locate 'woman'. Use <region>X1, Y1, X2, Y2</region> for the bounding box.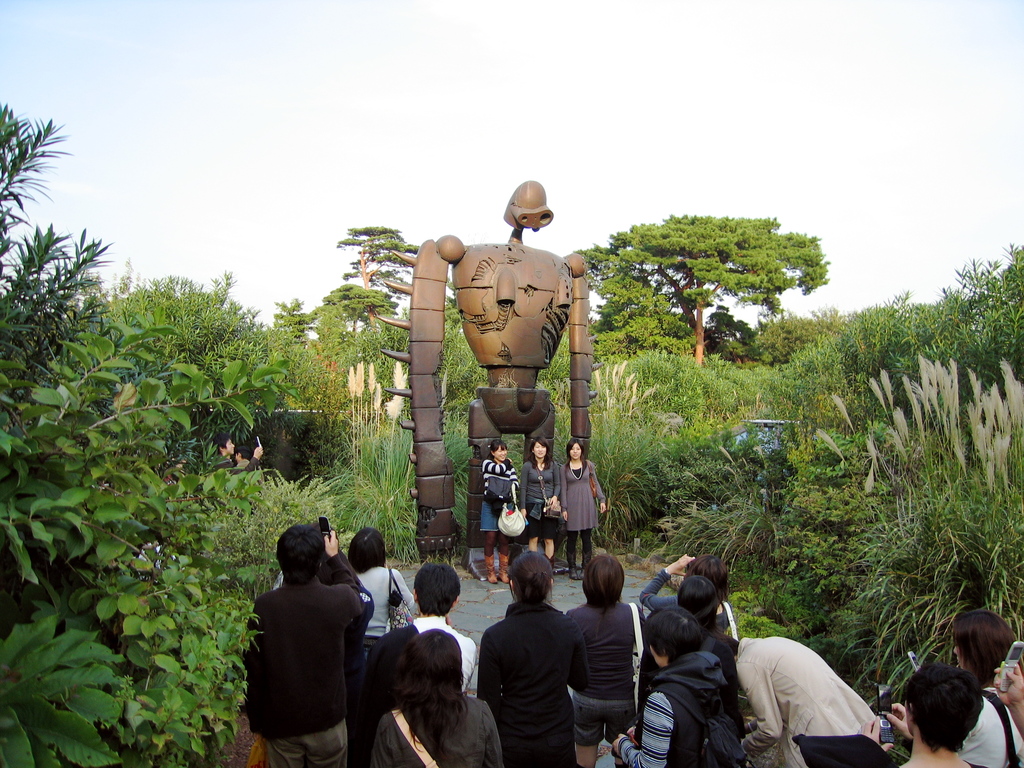
<region>474, 551, 587, 765</region>.
